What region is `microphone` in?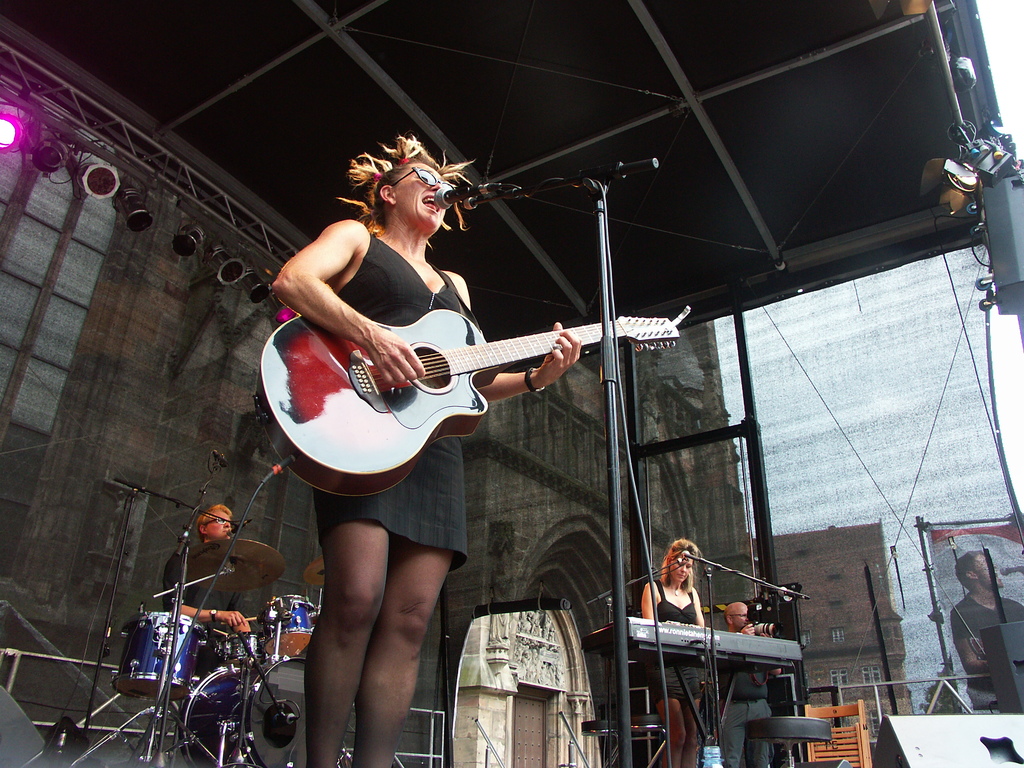
box(433, 181, 484, 198).
